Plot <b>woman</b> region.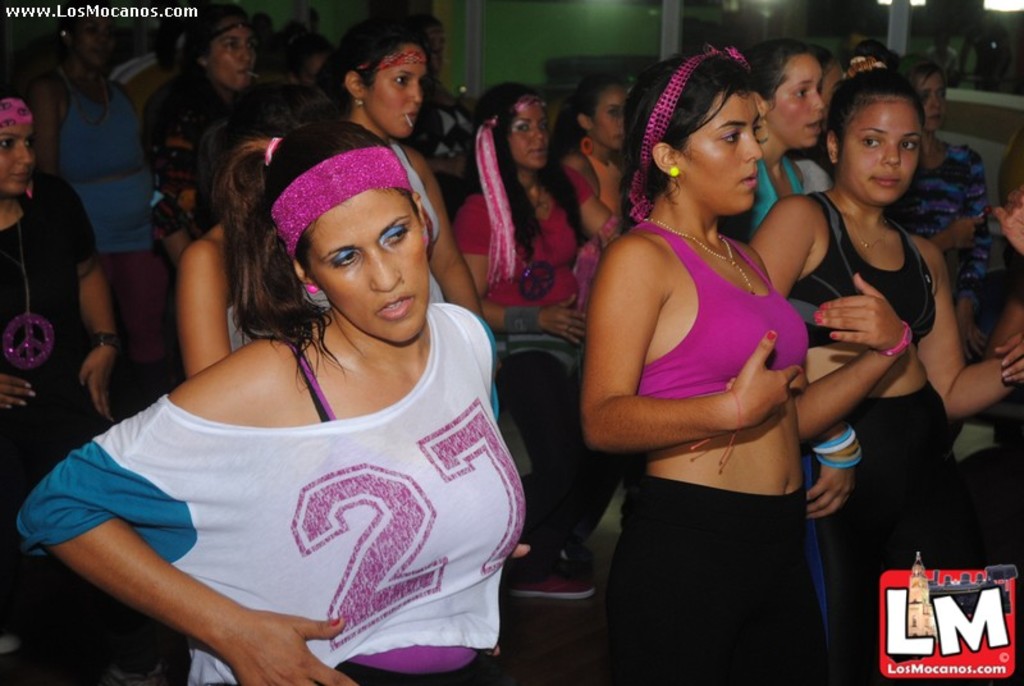
Plotted at locate(445, 78, 636, 596).
